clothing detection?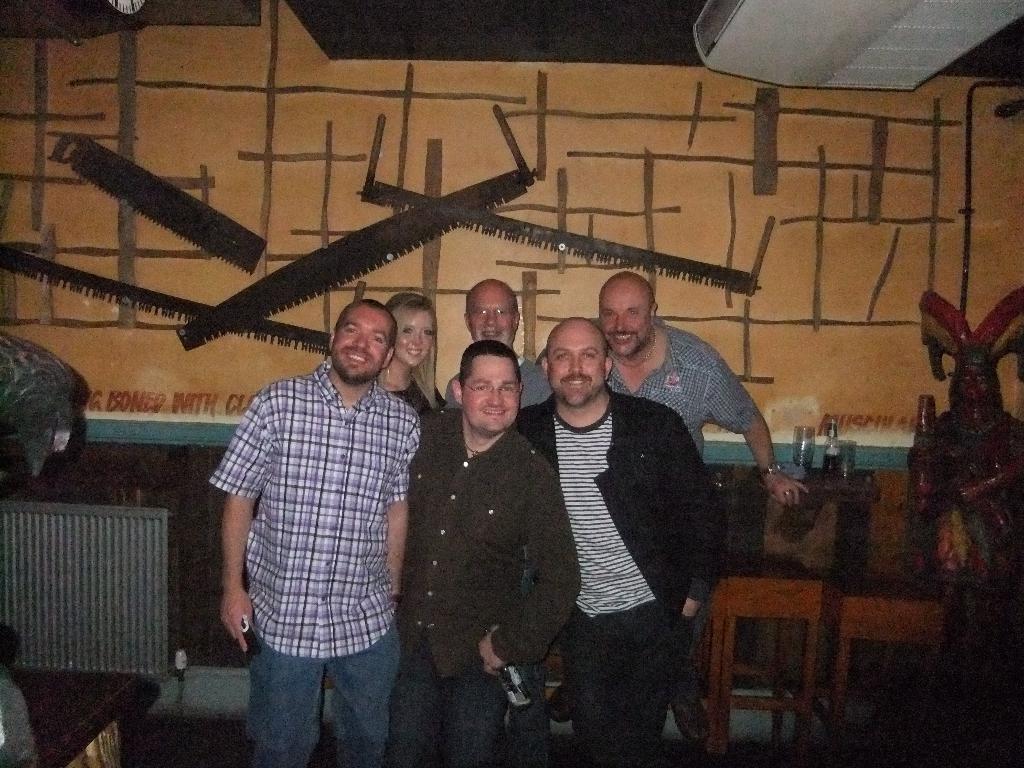
bbox=[608, 323, 755, 458]
